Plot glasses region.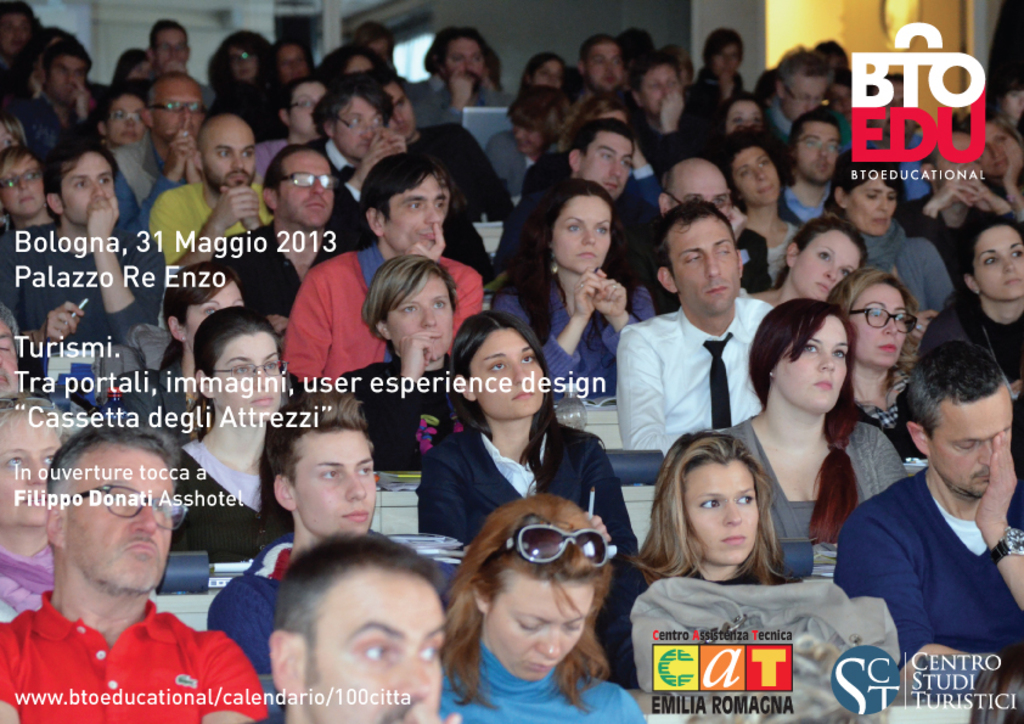
Plotted at detection(148, 96, 209, 119).
